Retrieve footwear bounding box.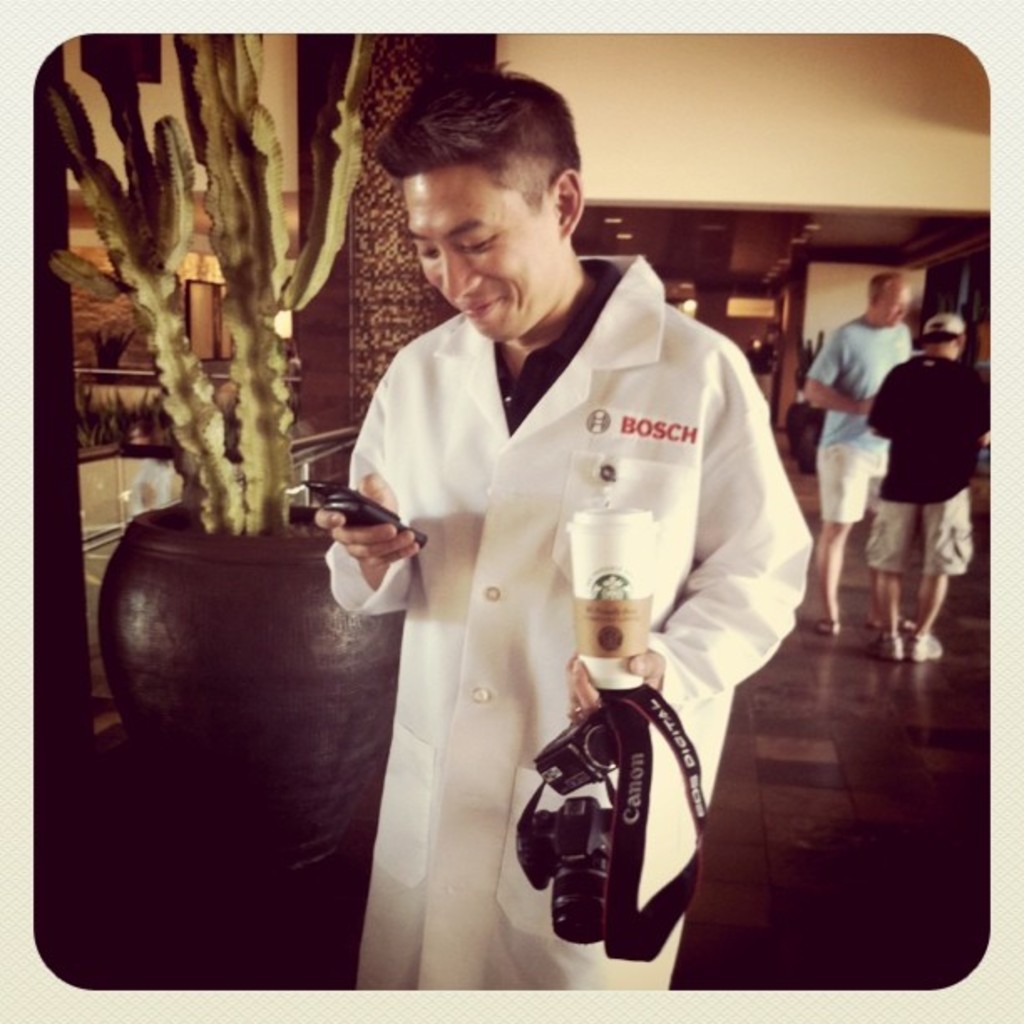
Bounding box: 865,616,912,632.
